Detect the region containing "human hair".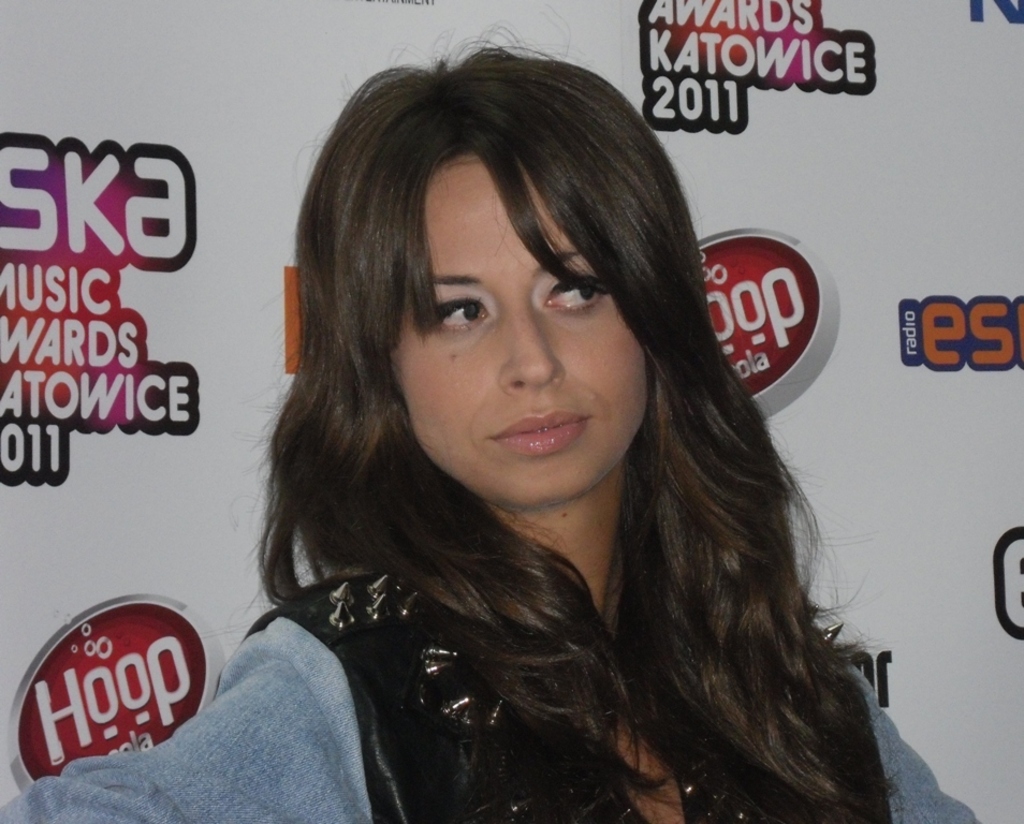
249, 62, 834, 789.
